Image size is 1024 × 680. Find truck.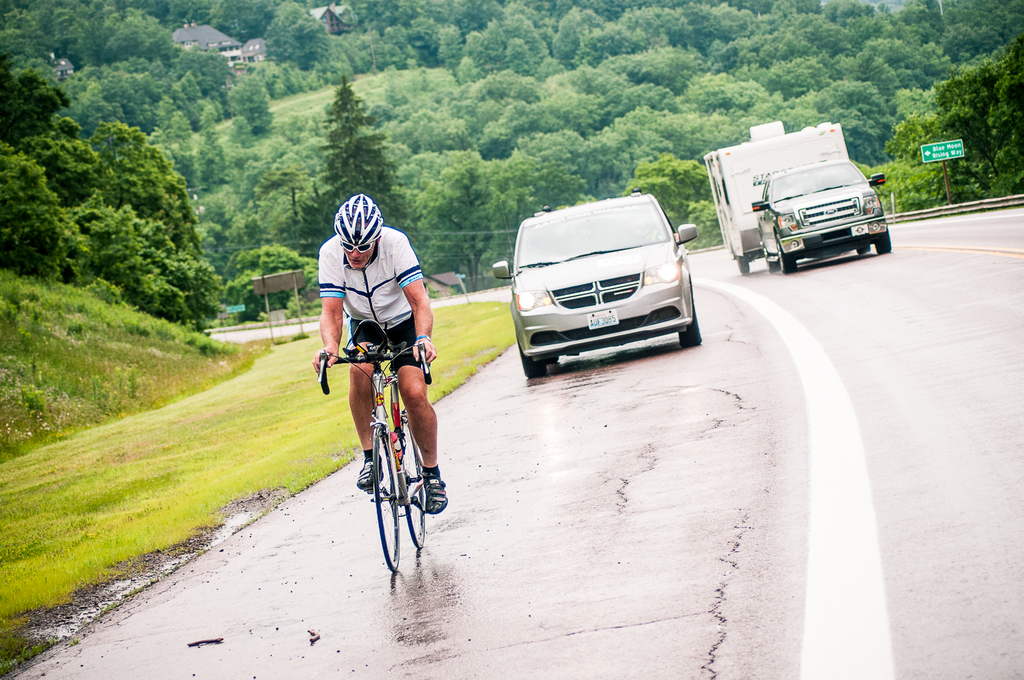
707, 117, 892, 289.
